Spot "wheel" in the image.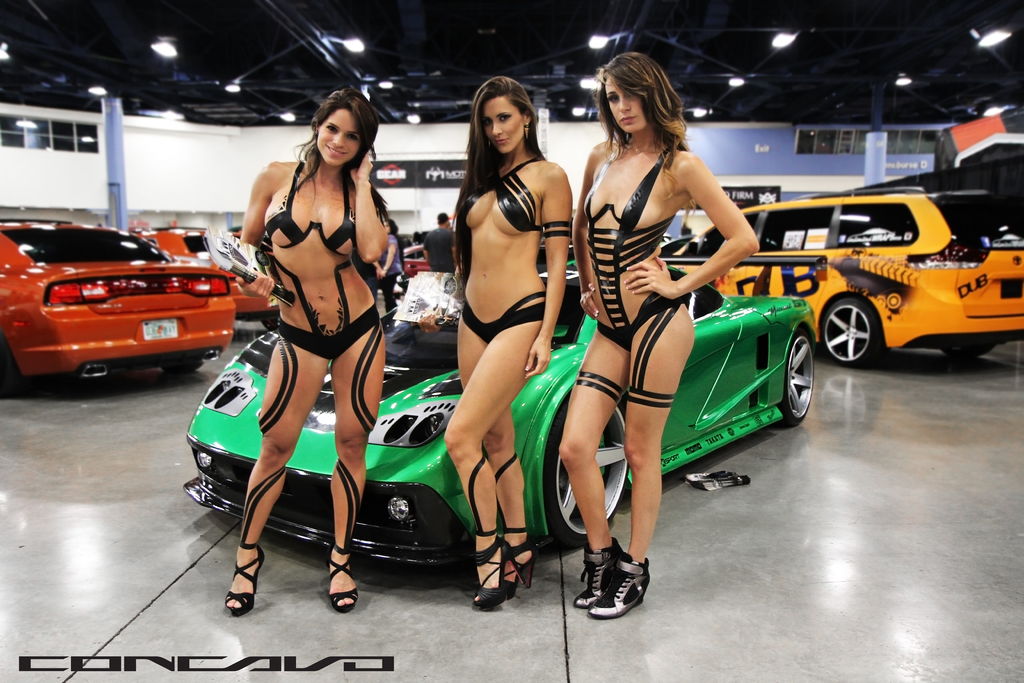
"wheel" found at left=543, top=393, right=632, bottom=550.
